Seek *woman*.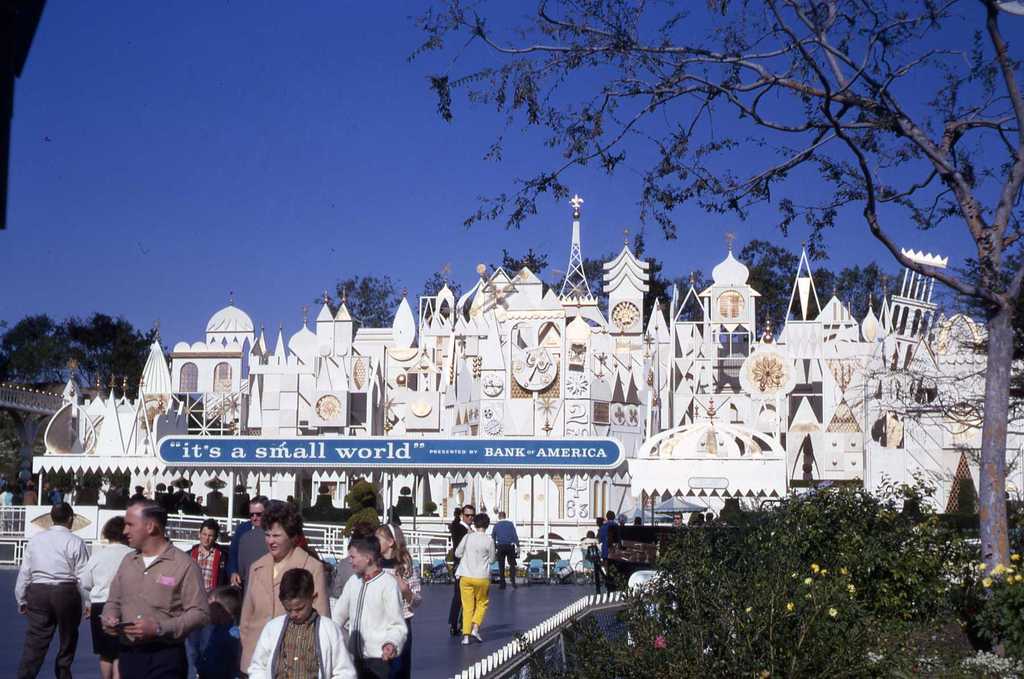
[left=84, top=516, right=138, bottom=678].
